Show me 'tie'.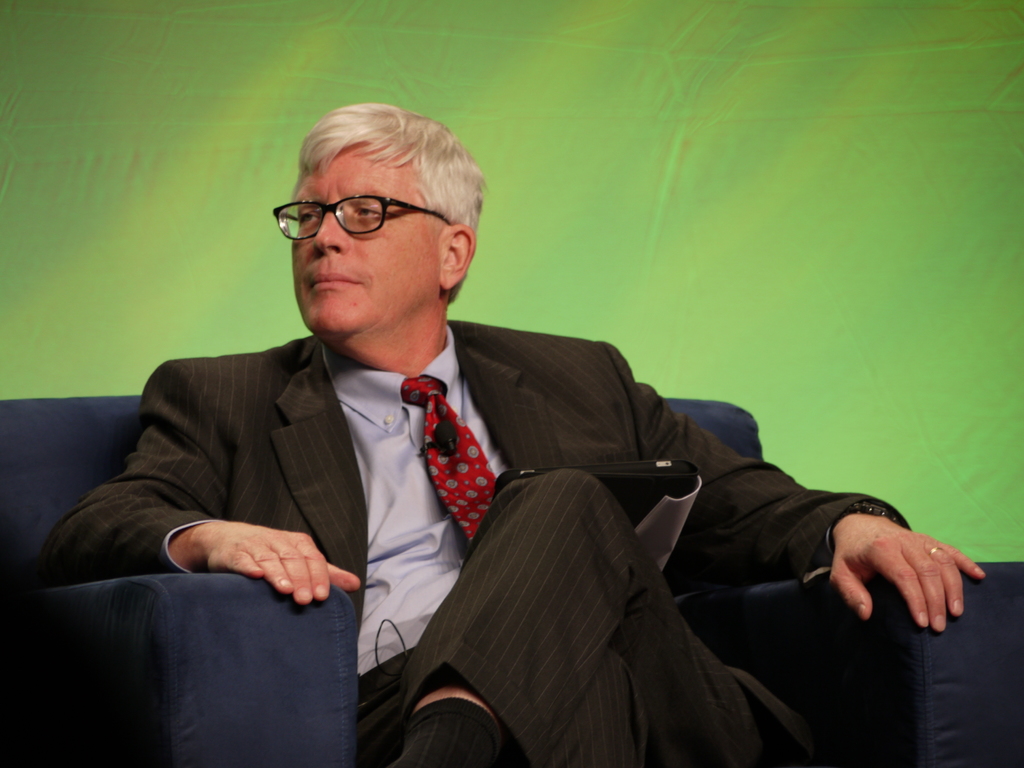
'tie' is here: [397, 372, 503, 550].
